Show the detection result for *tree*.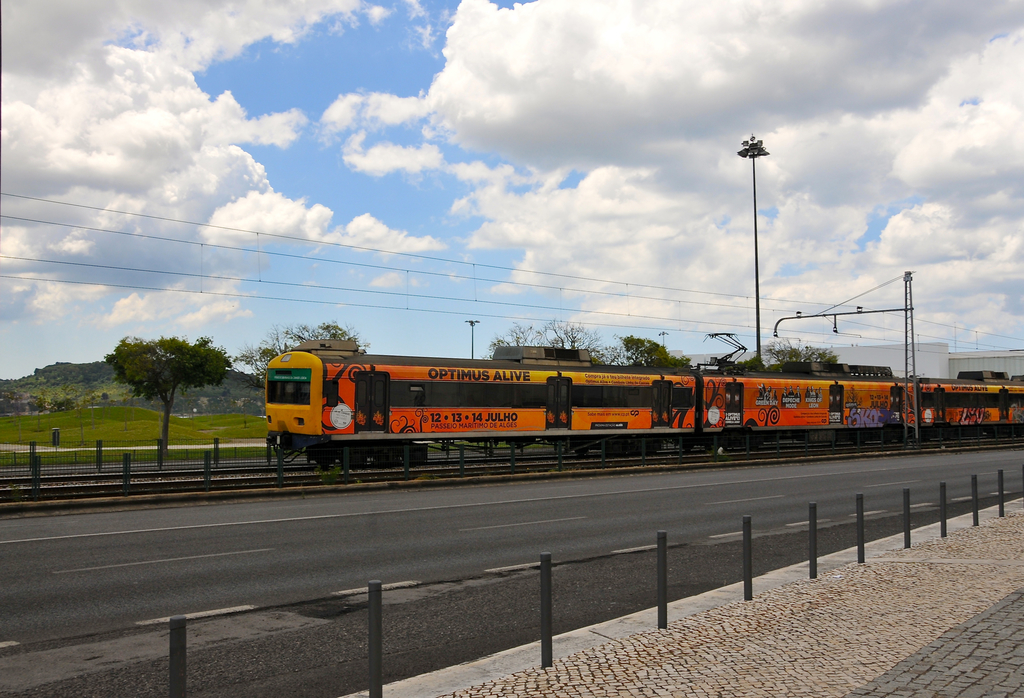
479/316/624/364.
